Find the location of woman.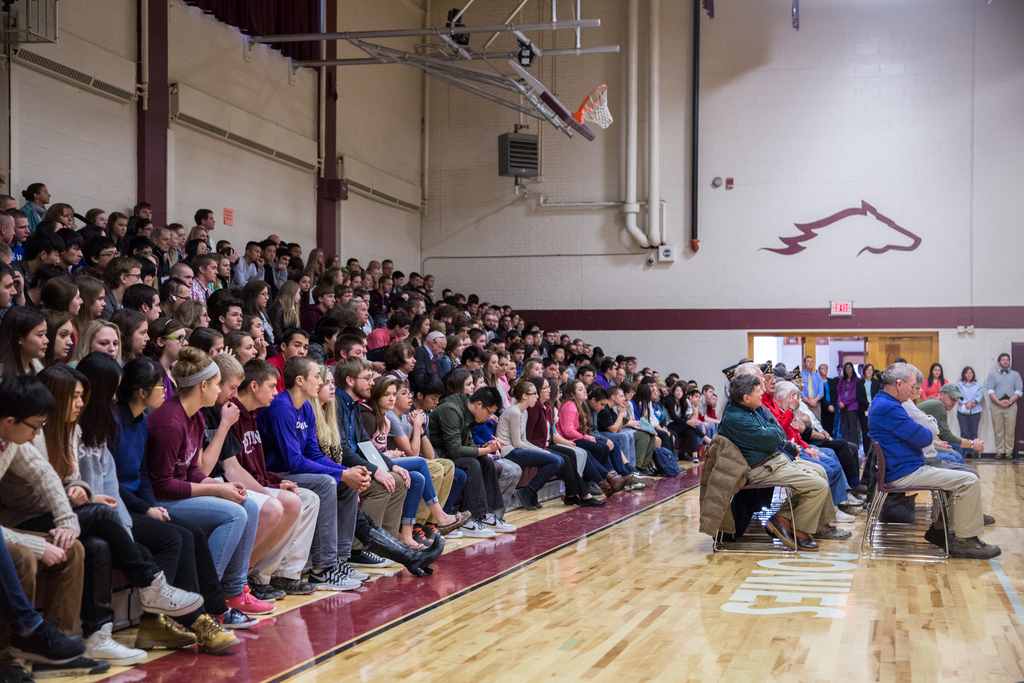
Location: {"x1": 108, "y1": 213, "x2": 124, "y2": 246}.
